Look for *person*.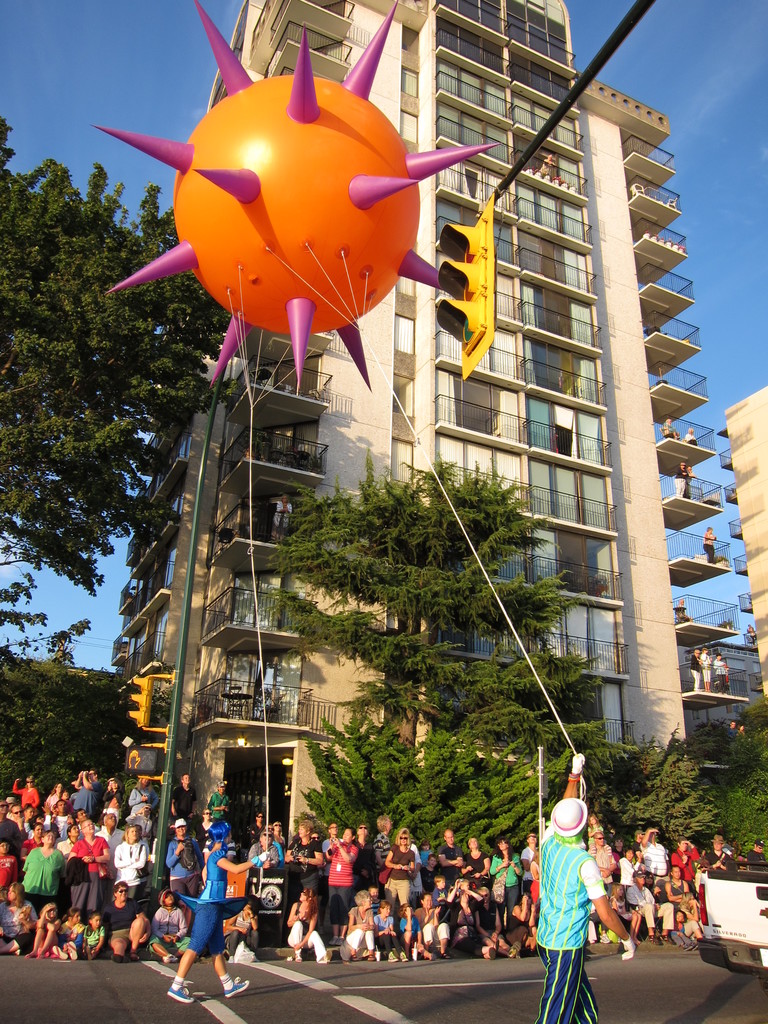
Found: box=[63, 817, 103, 923].
